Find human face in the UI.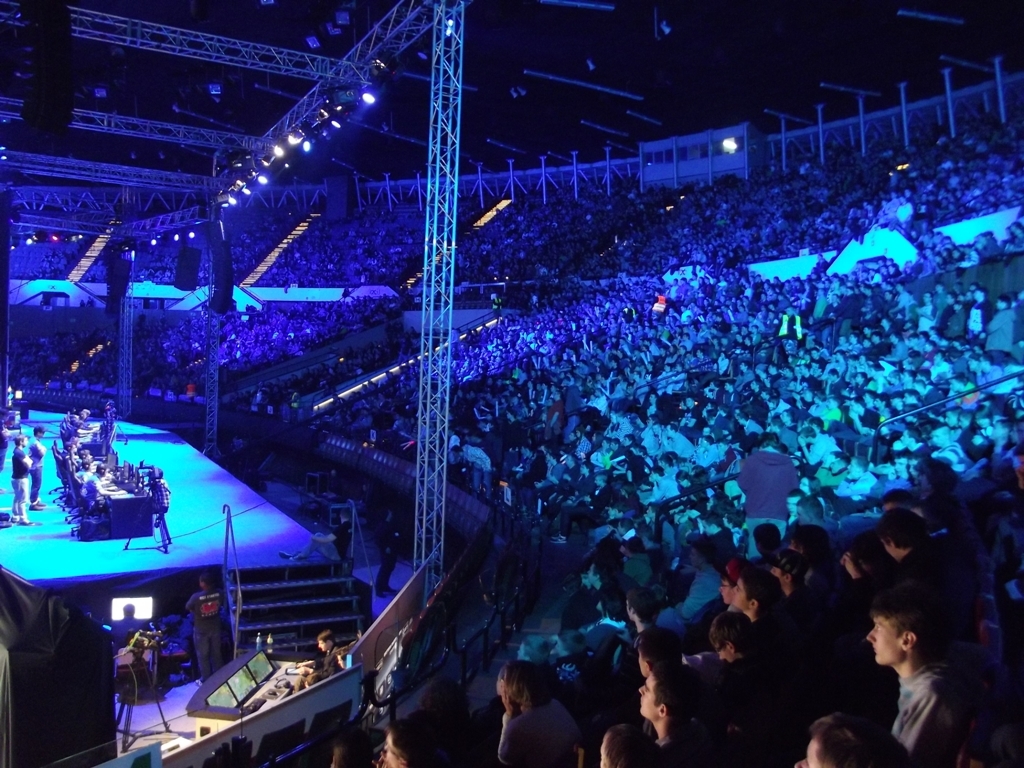
UI element at (866, 620, 904, 668).
